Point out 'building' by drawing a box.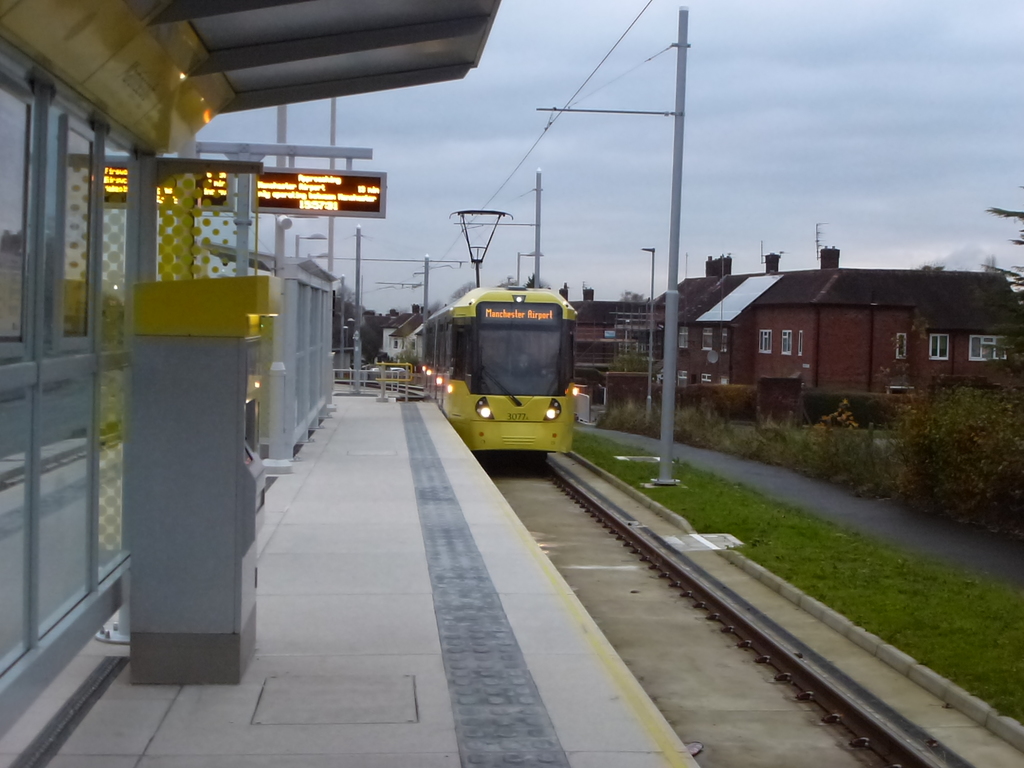
(left=748, top=239, right=1023, bottom=403).
